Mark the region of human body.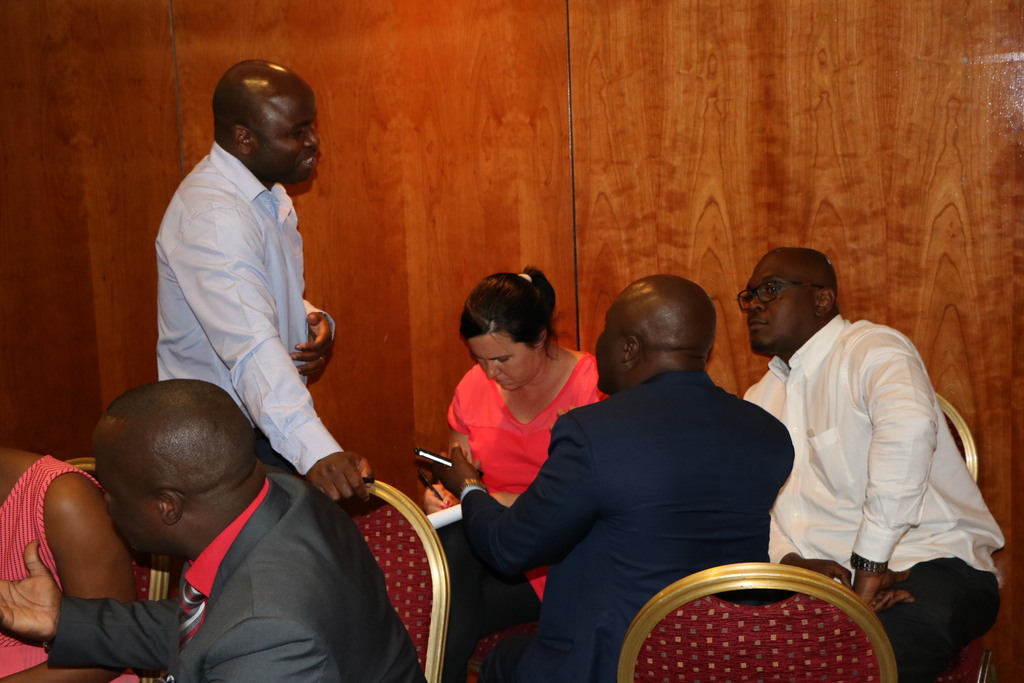
Region: BBox(450, 276, 791, 682).
